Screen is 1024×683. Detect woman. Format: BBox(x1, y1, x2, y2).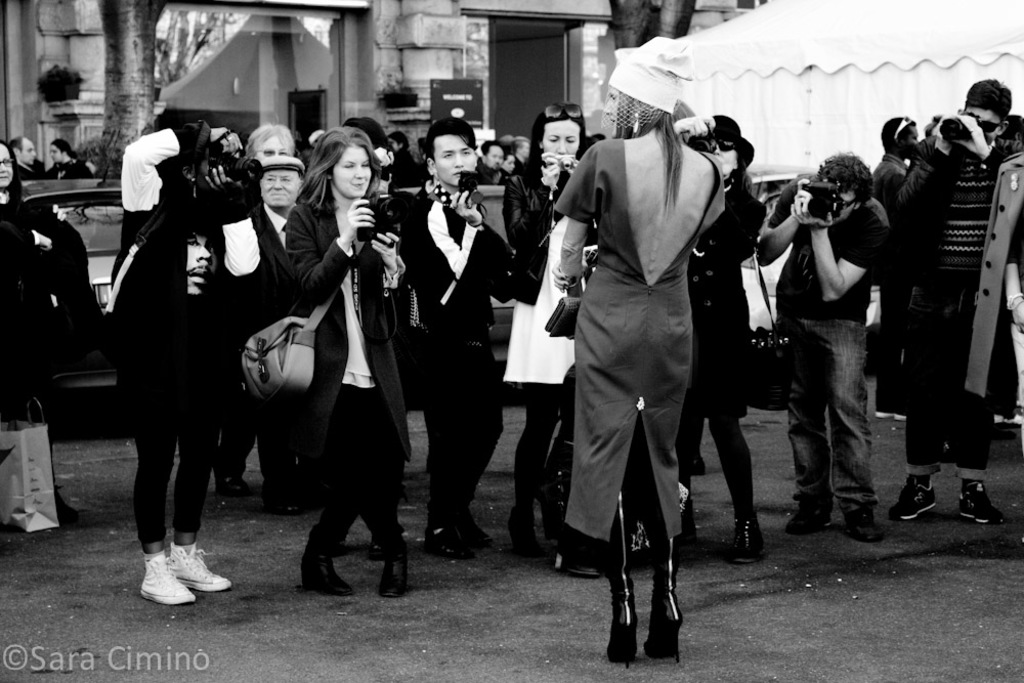
BBox(685, 114, 771, 562).
